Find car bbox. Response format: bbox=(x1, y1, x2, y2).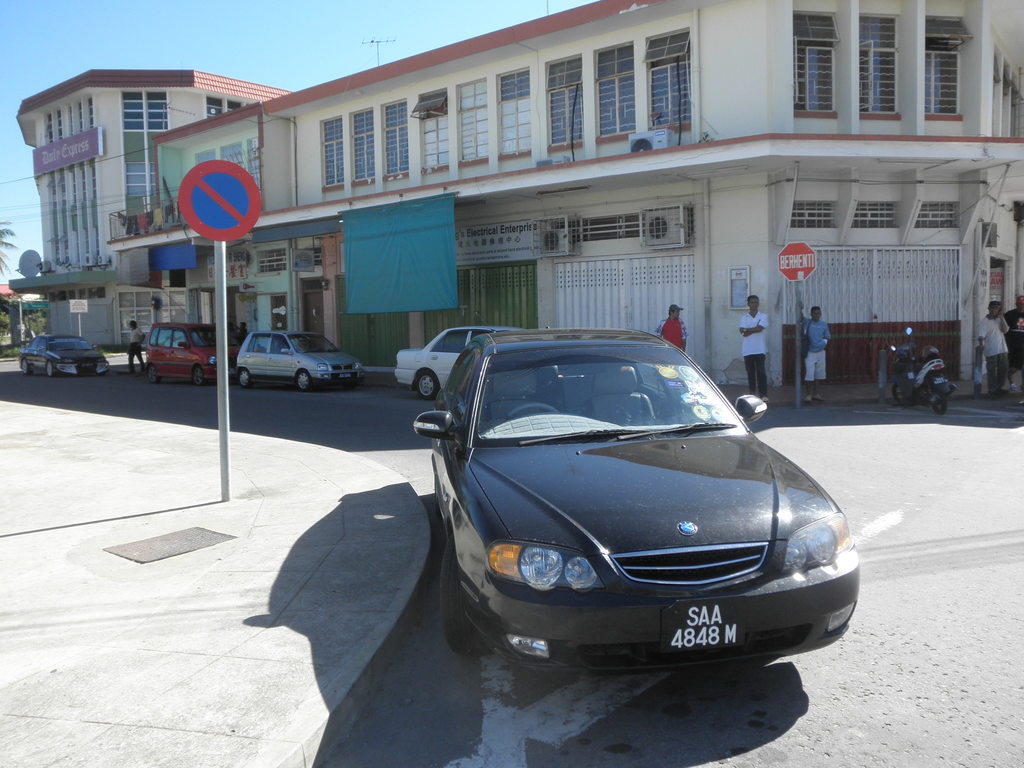
bbox=(232, 321, 361, 390).
